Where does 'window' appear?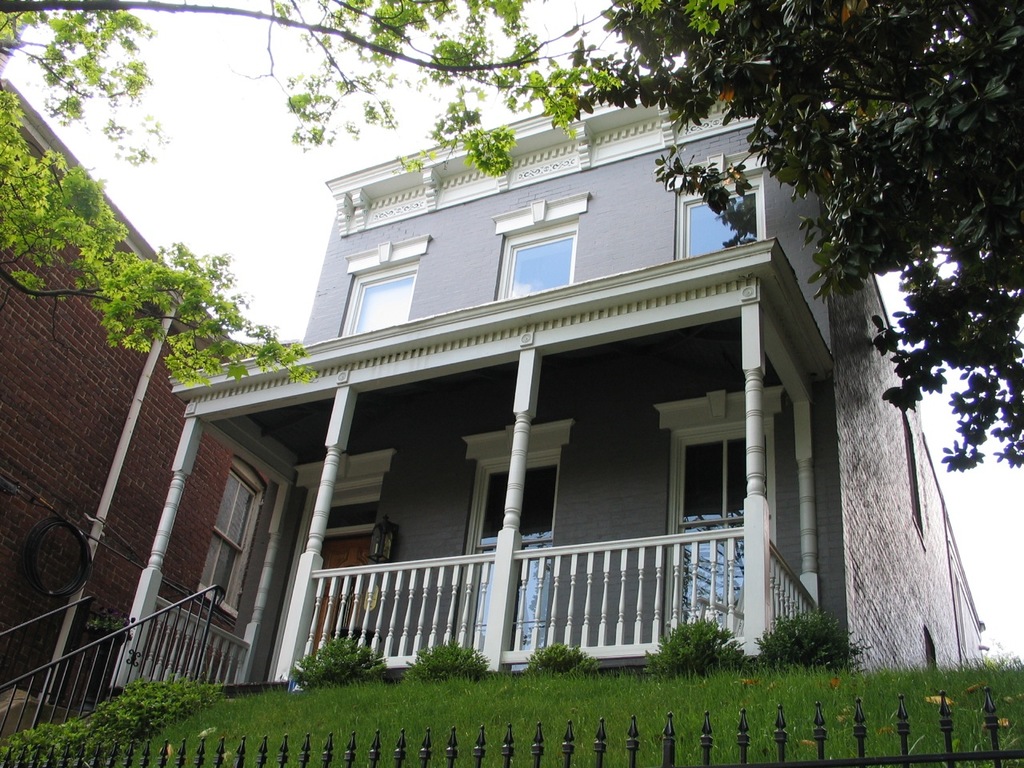
Appears at 504/190/577/290.
